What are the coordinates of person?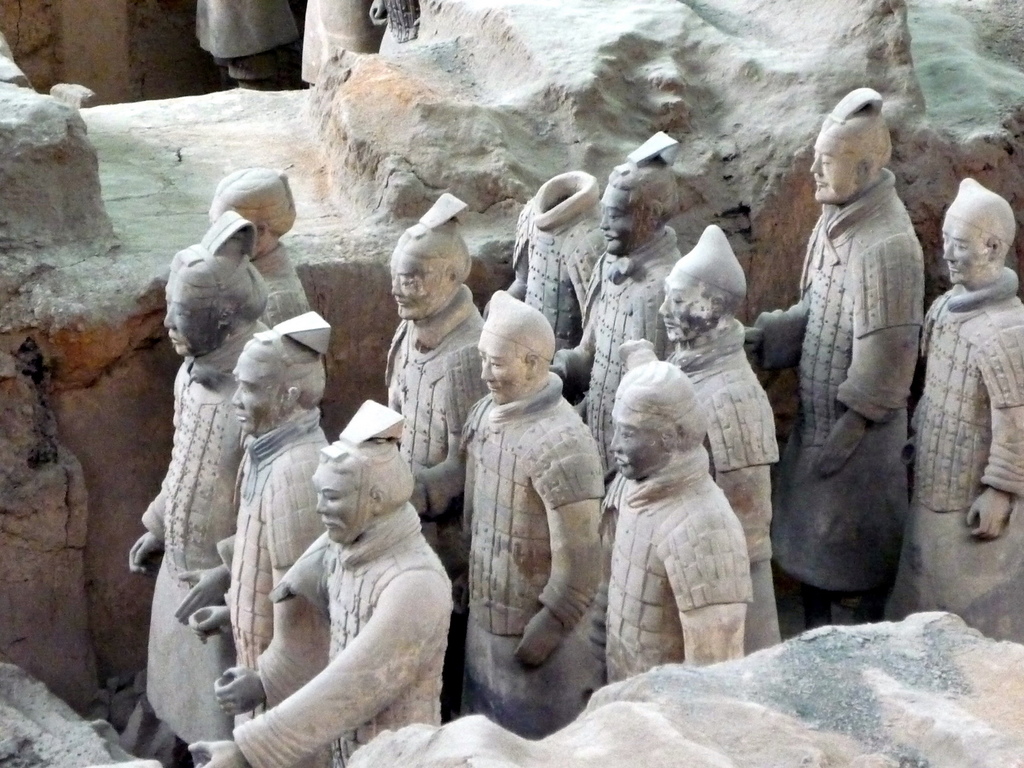
x1=177 y1=303 x2=360 y2=730.
